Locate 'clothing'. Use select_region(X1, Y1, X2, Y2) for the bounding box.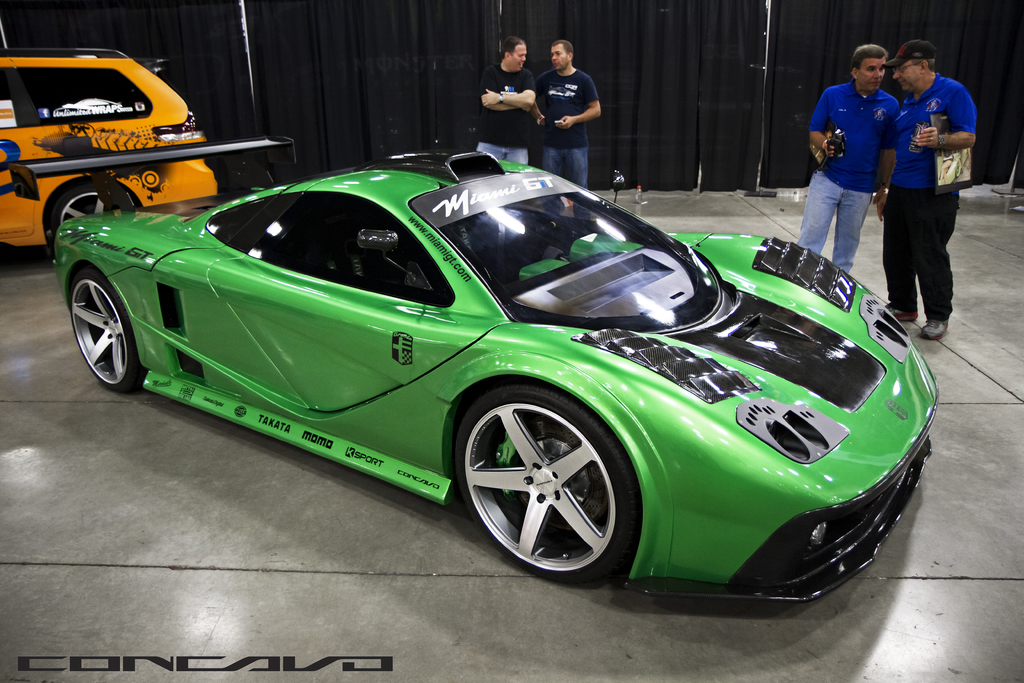
select_region(882, 76, 978, 318).
